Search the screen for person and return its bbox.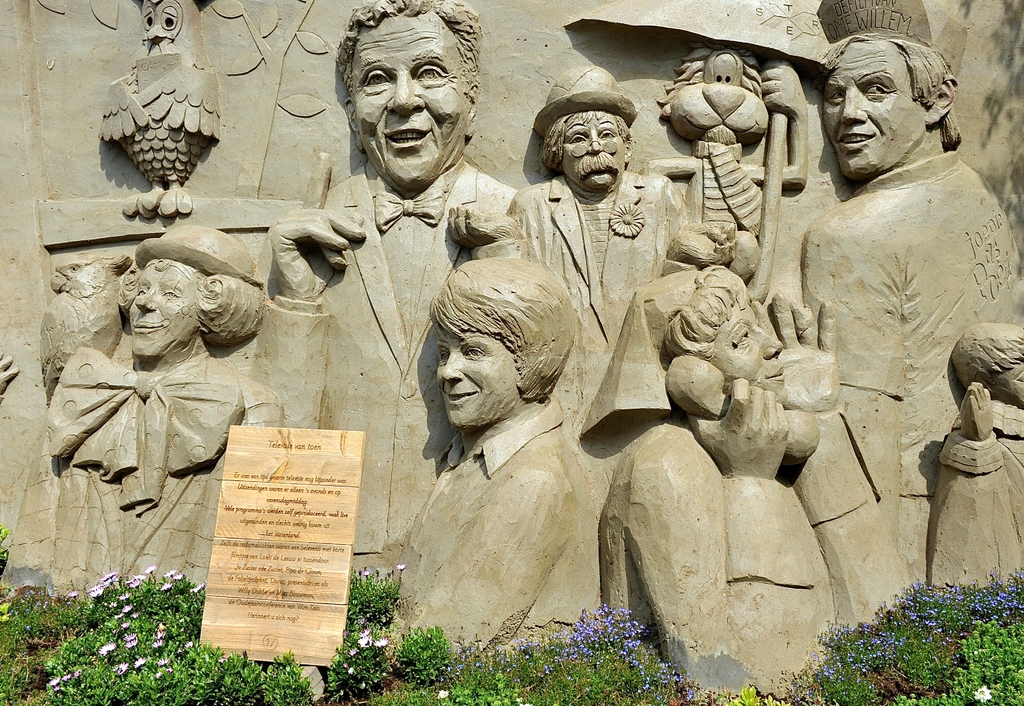
Found: select_region(42, 222, 284, 603).
